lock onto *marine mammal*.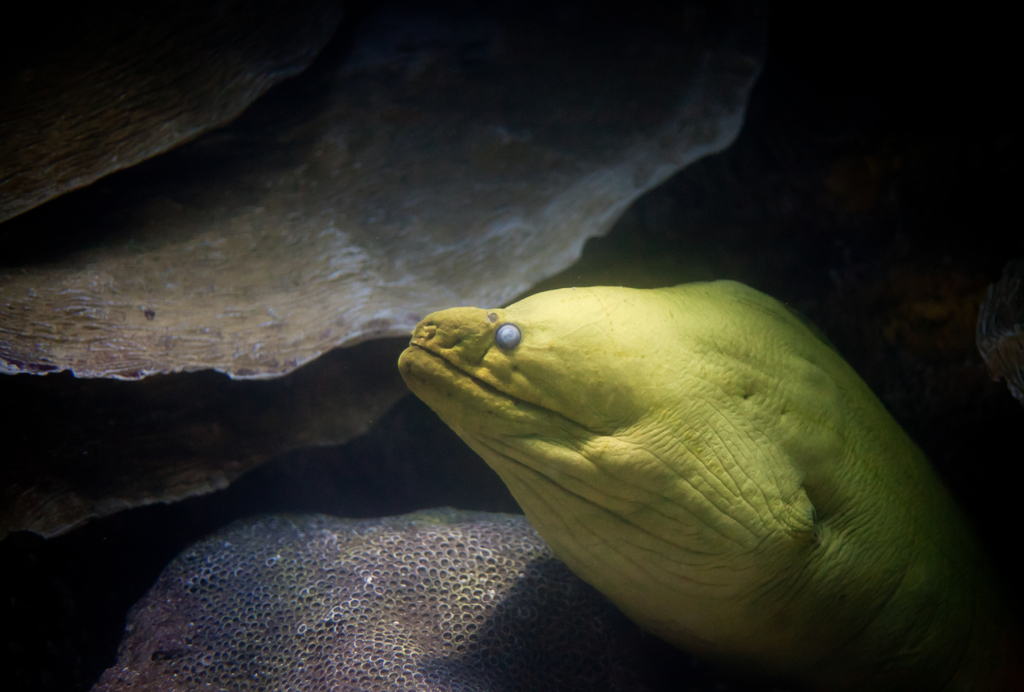
Locked: Rect(307, 276, 998, 679).
